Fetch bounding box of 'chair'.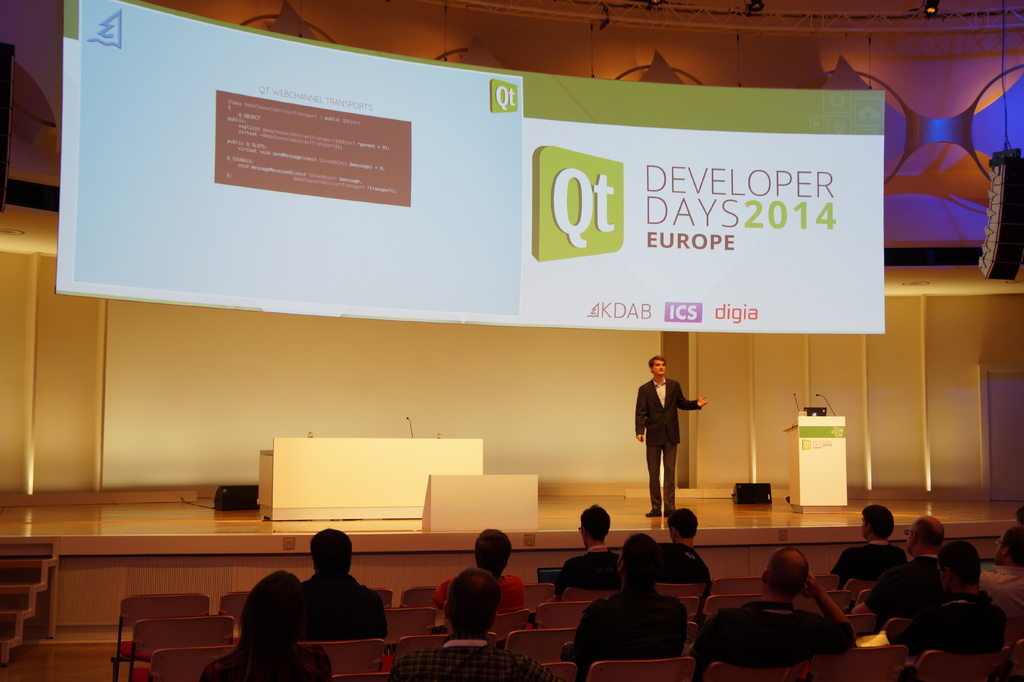
Bbox: <box>701,663,803,681</box>.
